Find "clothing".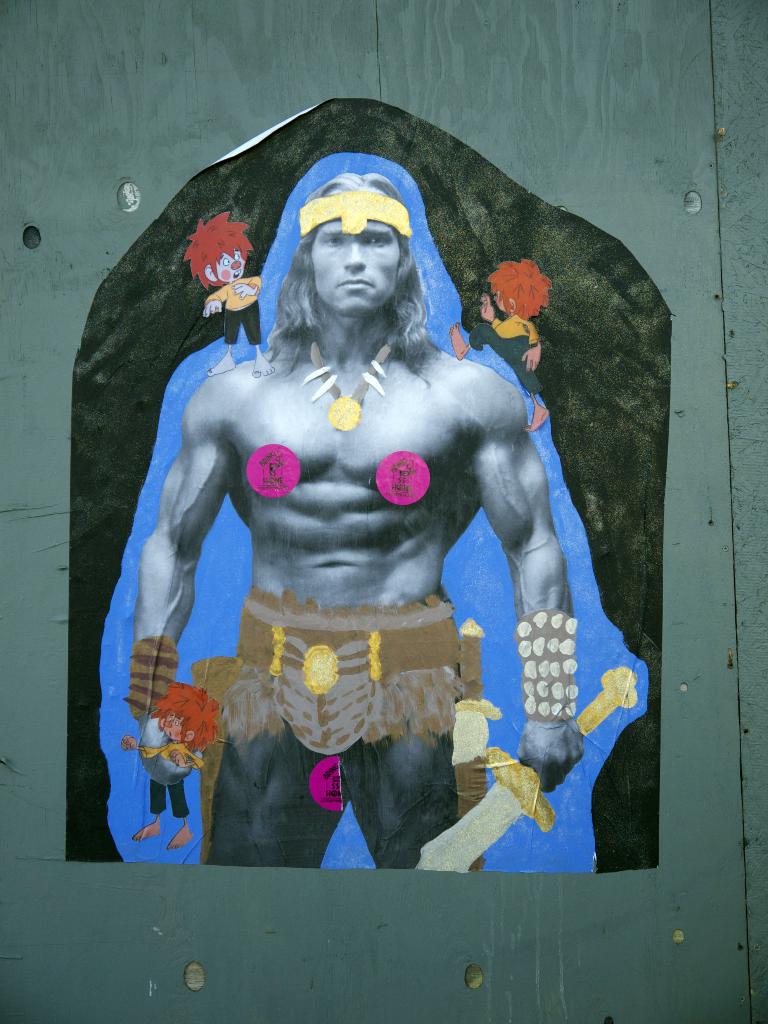
pyautogui.locateOnScreen(137, 741, 195, 815).
